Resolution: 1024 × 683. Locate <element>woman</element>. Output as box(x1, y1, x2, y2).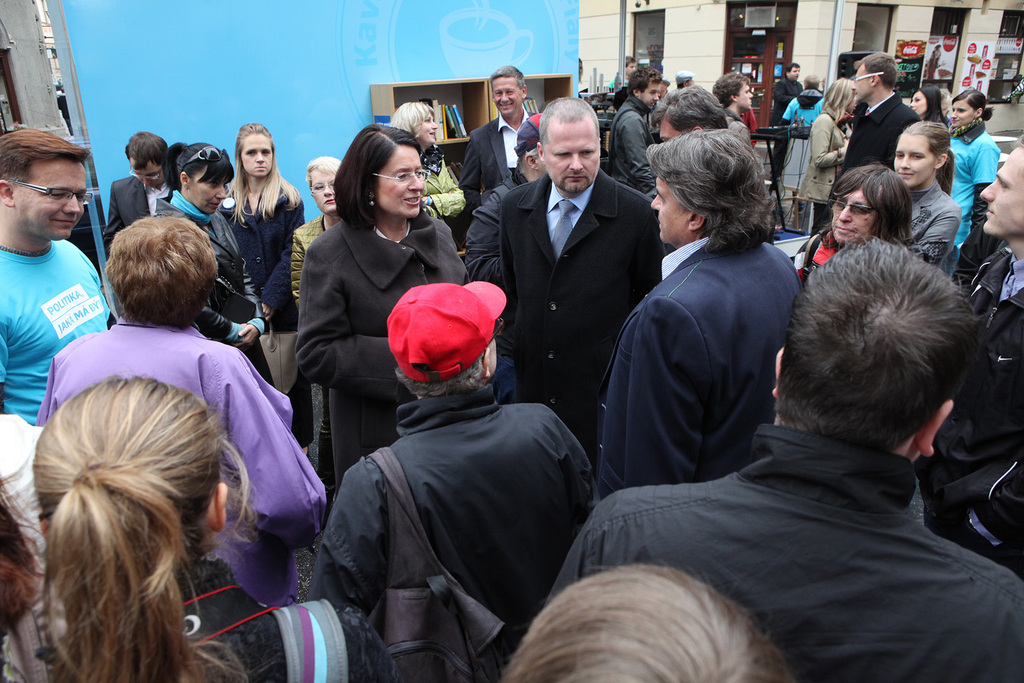
box(392, 102, 468, 223).
